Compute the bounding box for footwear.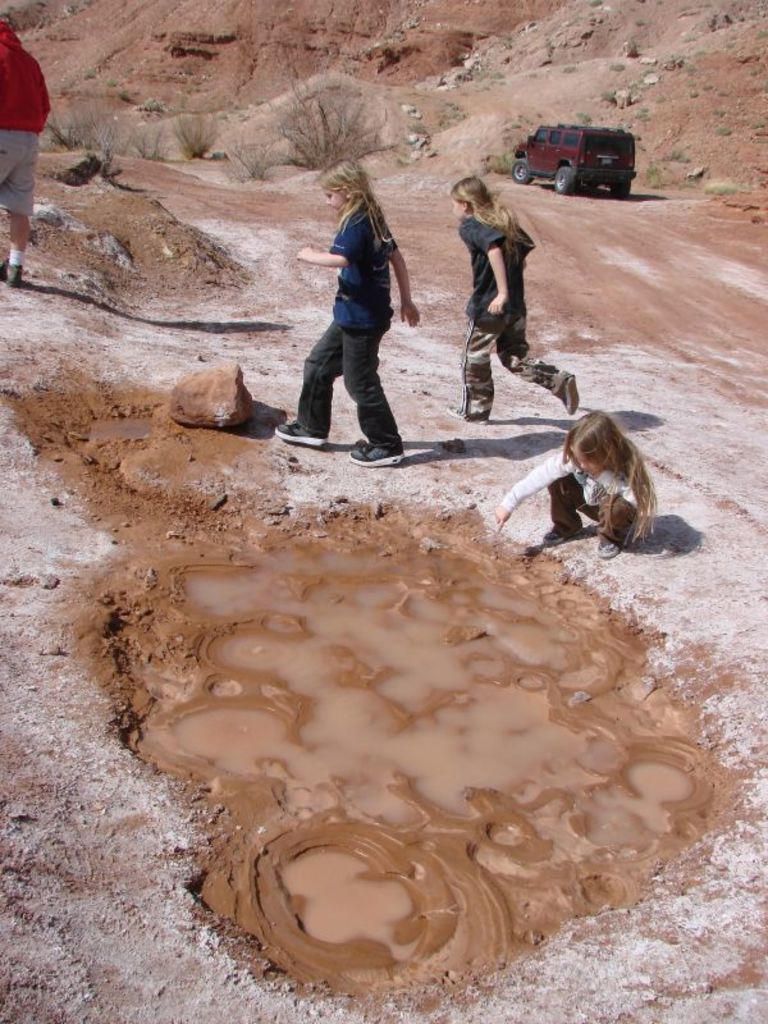
(x1=557, y1=367, x2=580, y2=419).
